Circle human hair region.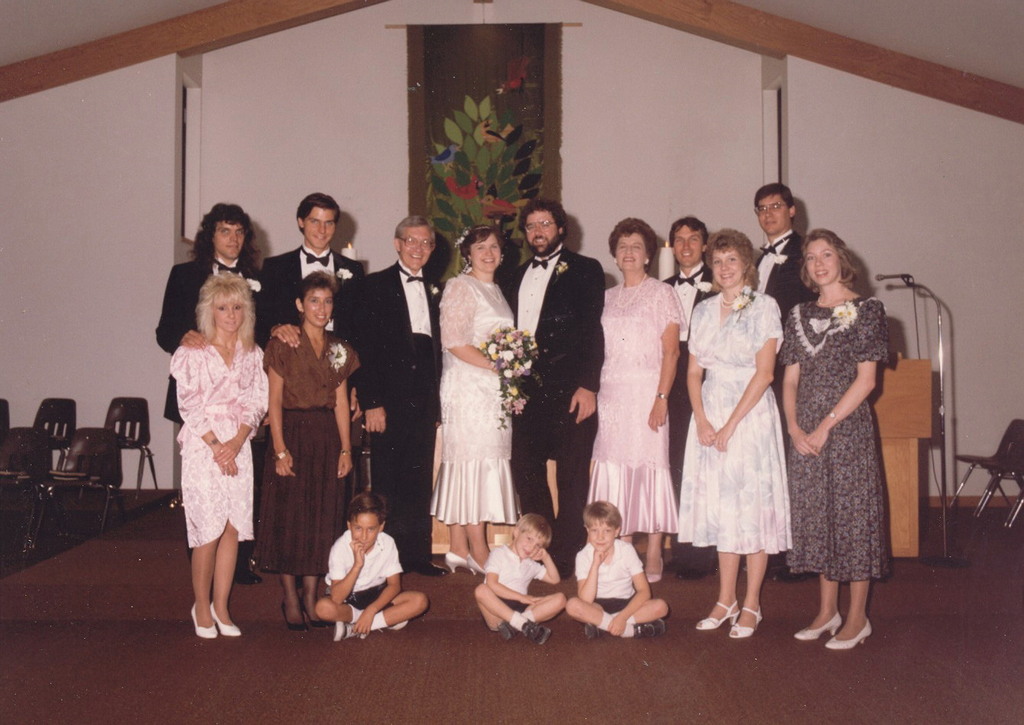
Region: rect(609, 218, 656, 266).
